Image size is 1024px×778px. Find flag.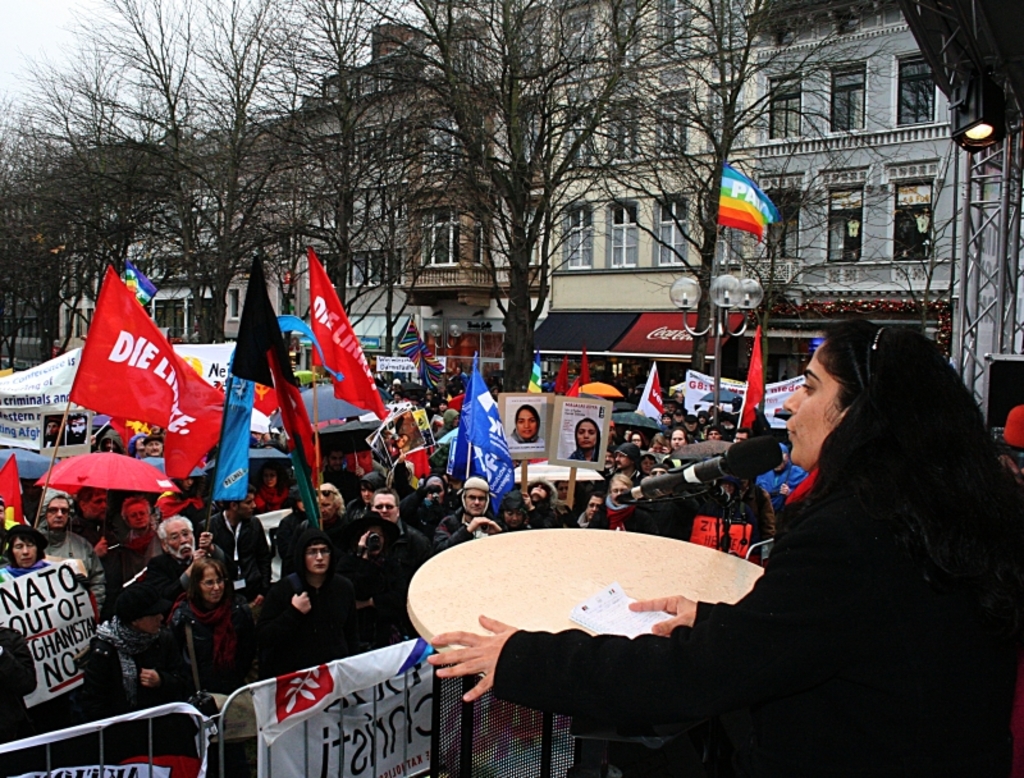
{"left": 260, "top": 351, "right": 323, "bottom": 531}.
